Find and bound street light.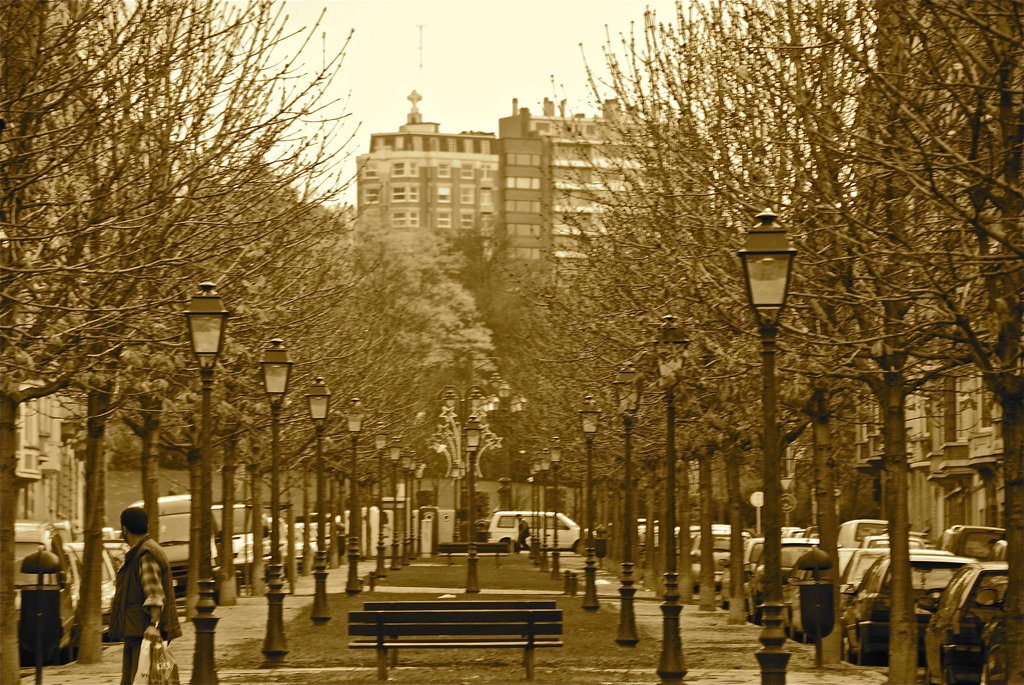
Bound: [x1=608, y1=357, x2=652, y2=656].
